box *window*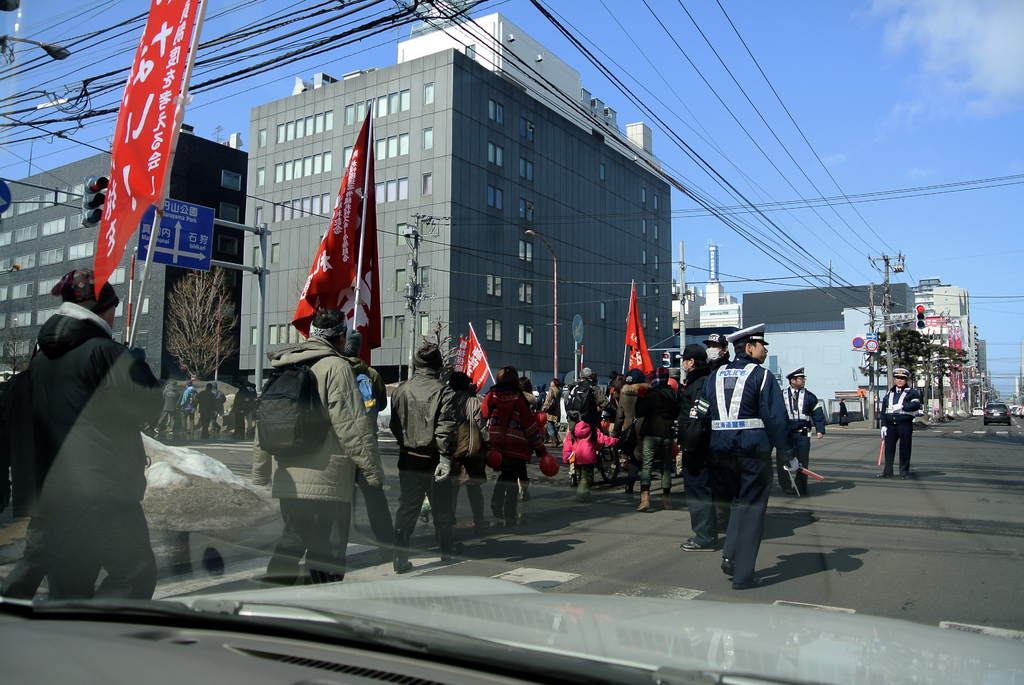
left=15, top=193, right=39, bottom=214
